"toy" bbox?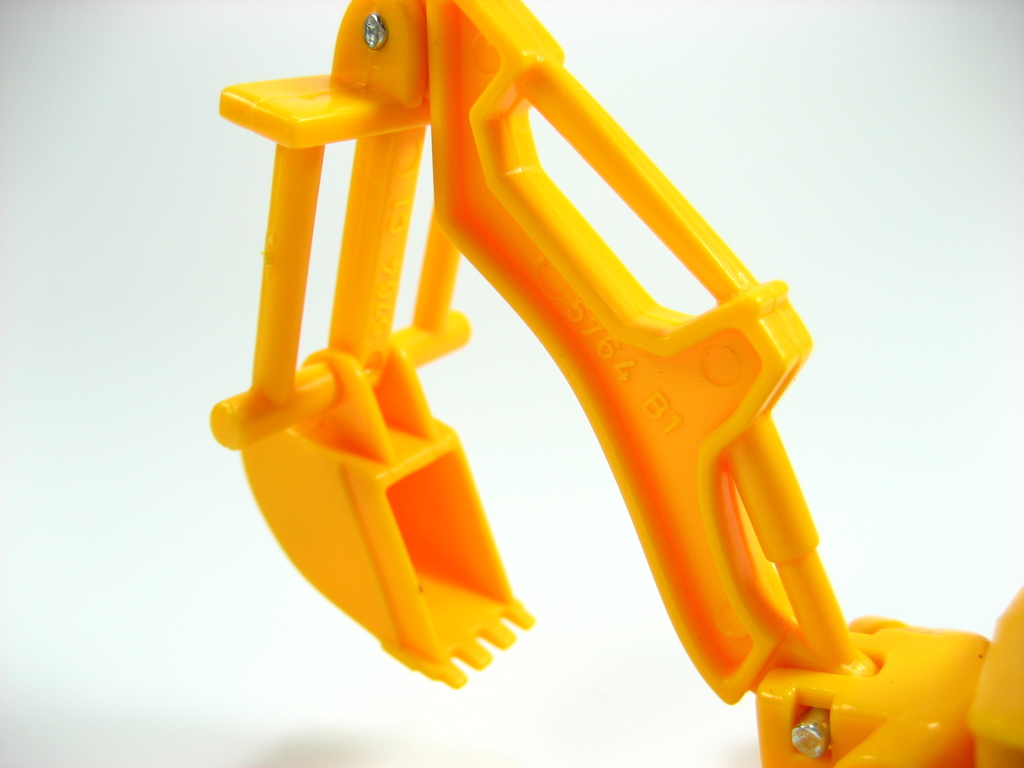
[210, 0, 1000, 677]
